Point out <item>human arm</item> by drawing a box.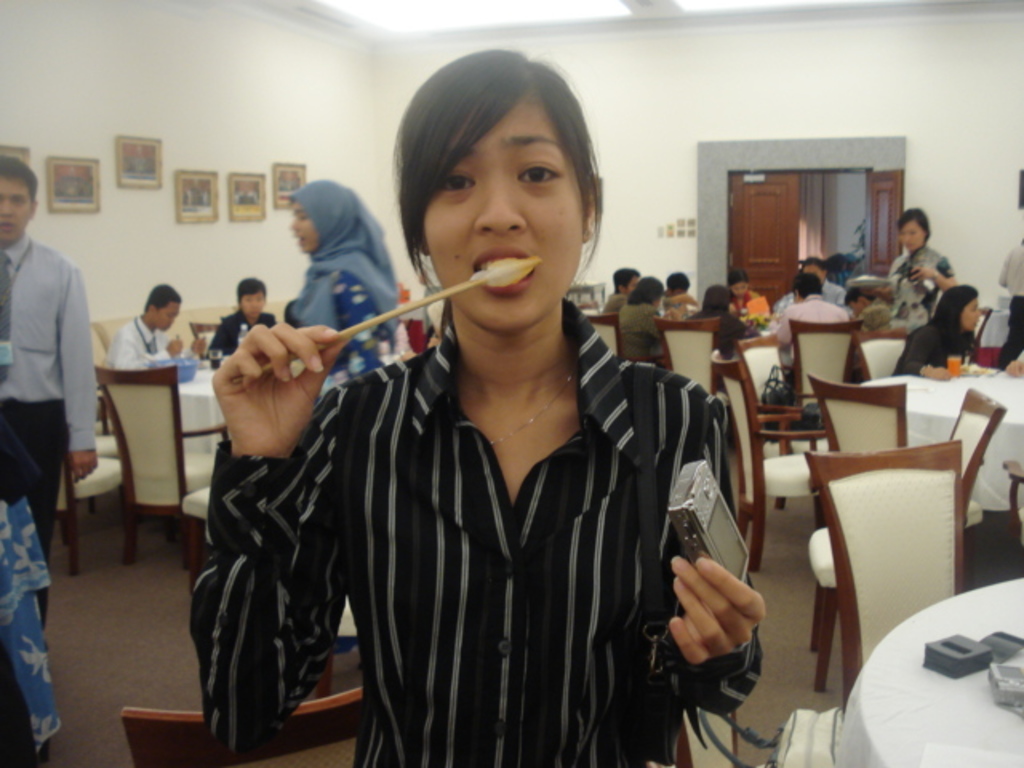
locate(909, 253, 952, 290).
